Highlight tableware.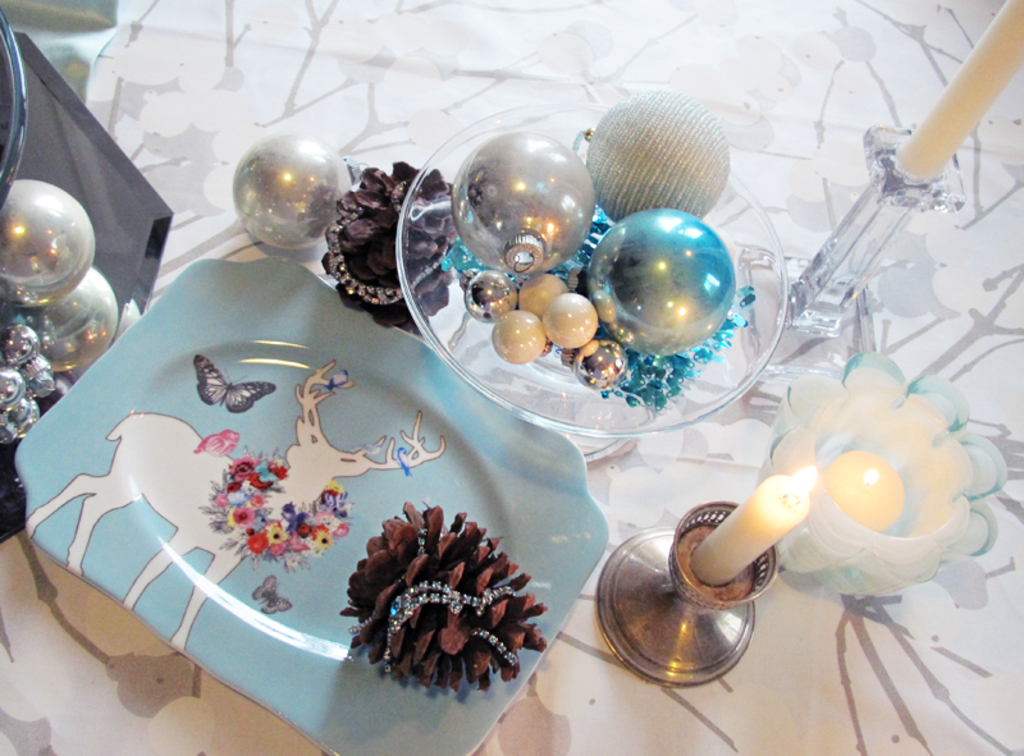
Highlighted region: rect(380, 87, 797, 458).
